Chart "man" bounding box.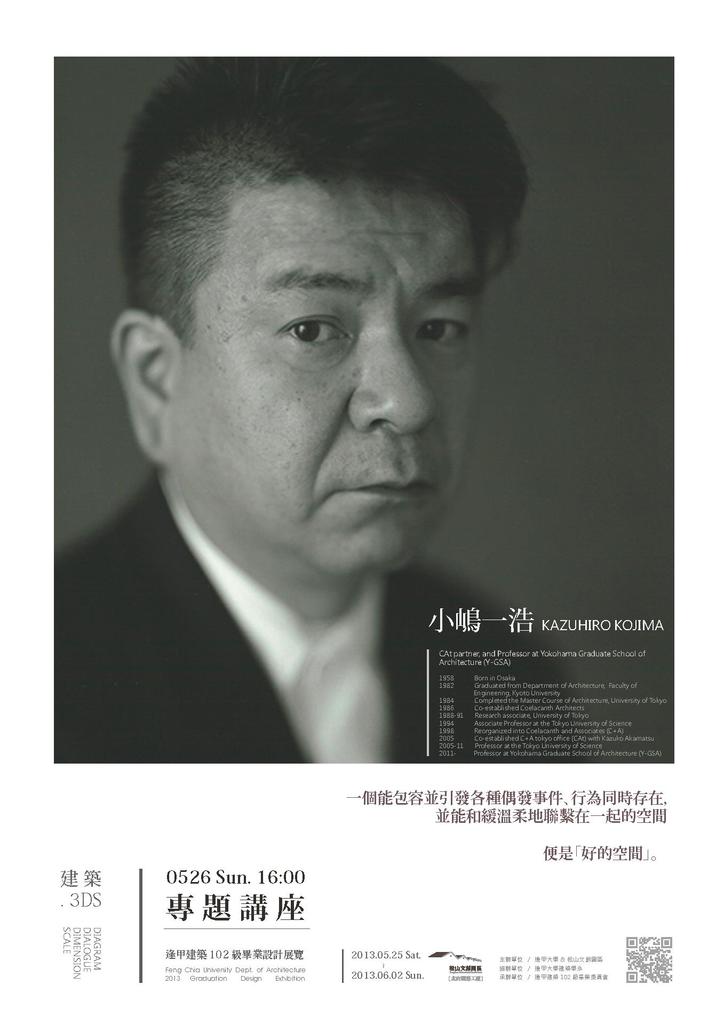
Charted: bbox=(71, 99, 526, 760).
